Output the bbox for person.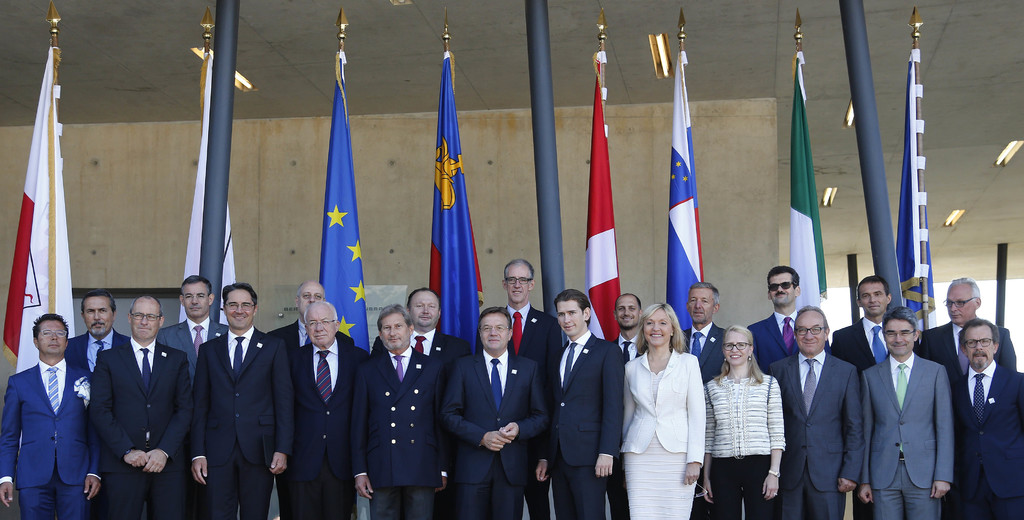
locate(753, 267, 806, 374).
